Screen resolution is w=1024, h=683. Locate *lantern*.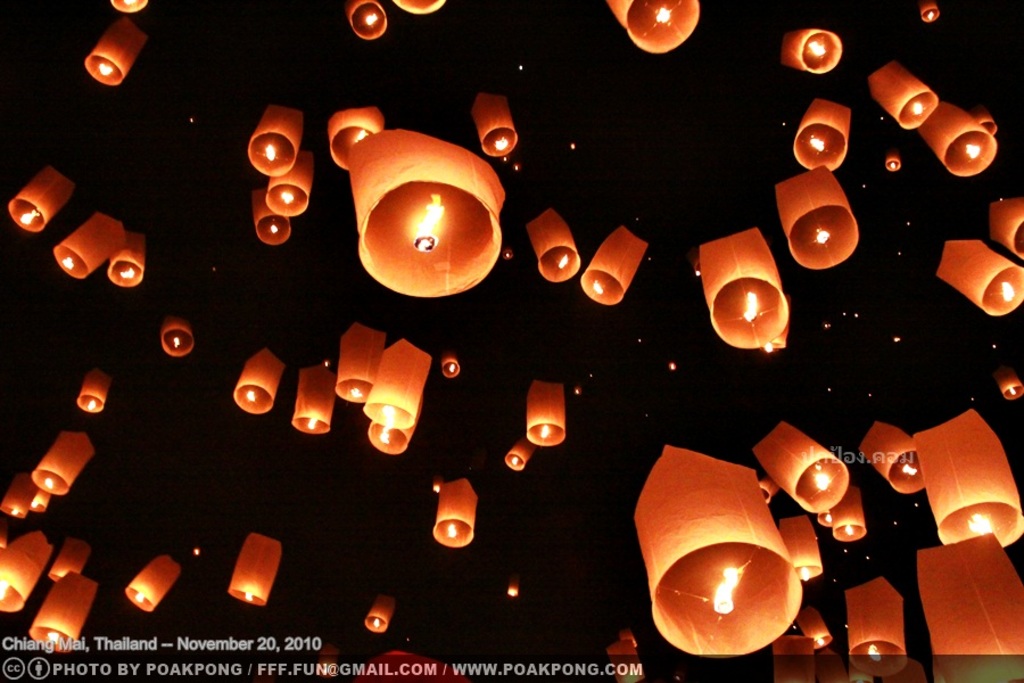
left=505, top=437, right=535, bottom=471.
